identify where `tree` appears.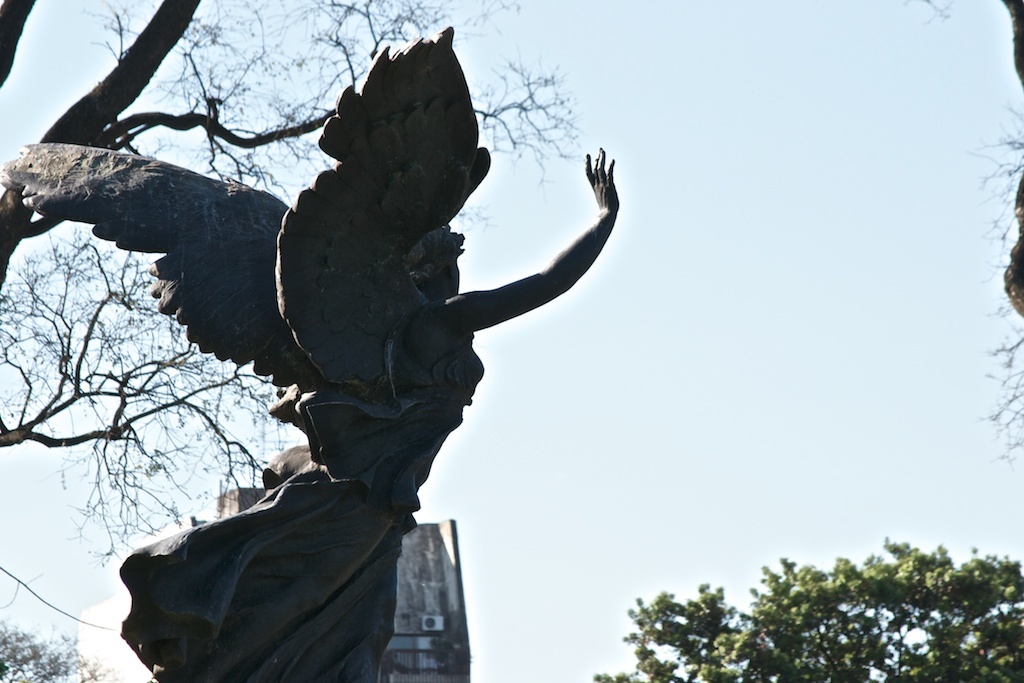
Appears at BBox(936, 0, 1023, 491).
